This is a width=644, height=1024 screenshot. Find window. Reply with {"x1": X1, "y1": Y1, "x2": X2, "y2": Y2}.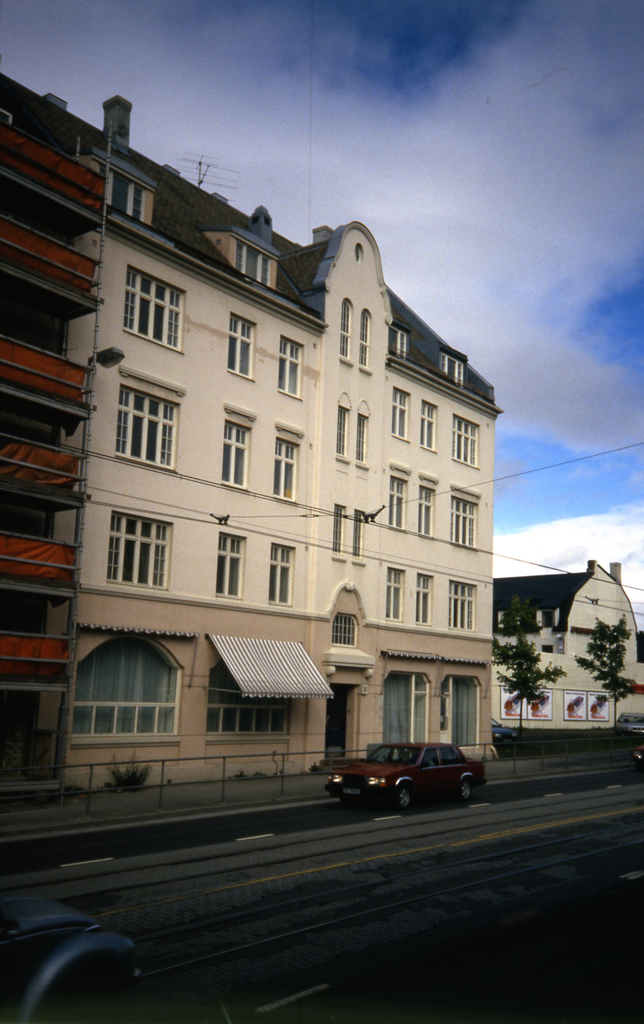
{"x1": 111, "y1": 388, "x2": 179, "y2": 472}.
